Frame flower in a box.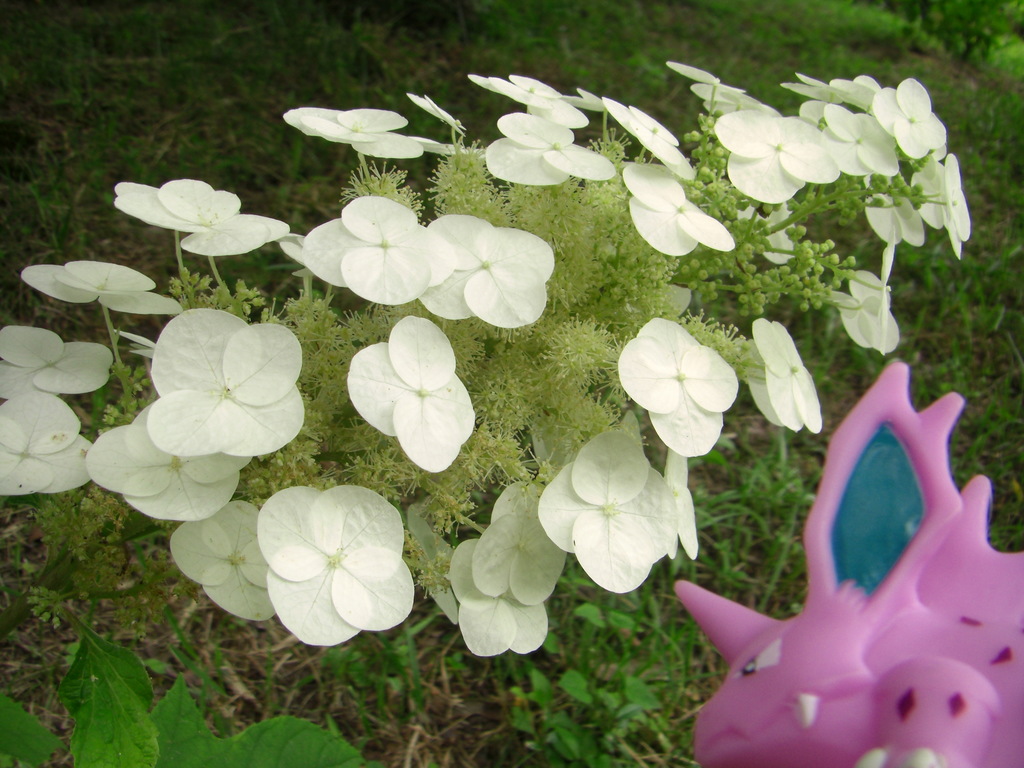
[279,108,425,159].
